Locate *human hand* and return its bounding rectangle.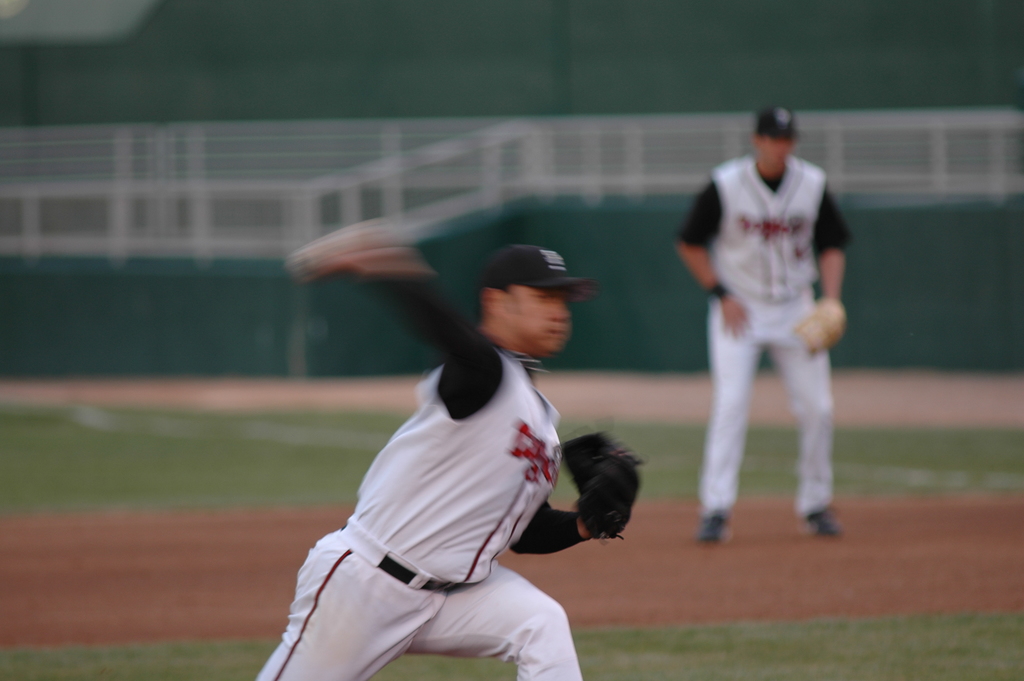
285:220:452:330.
